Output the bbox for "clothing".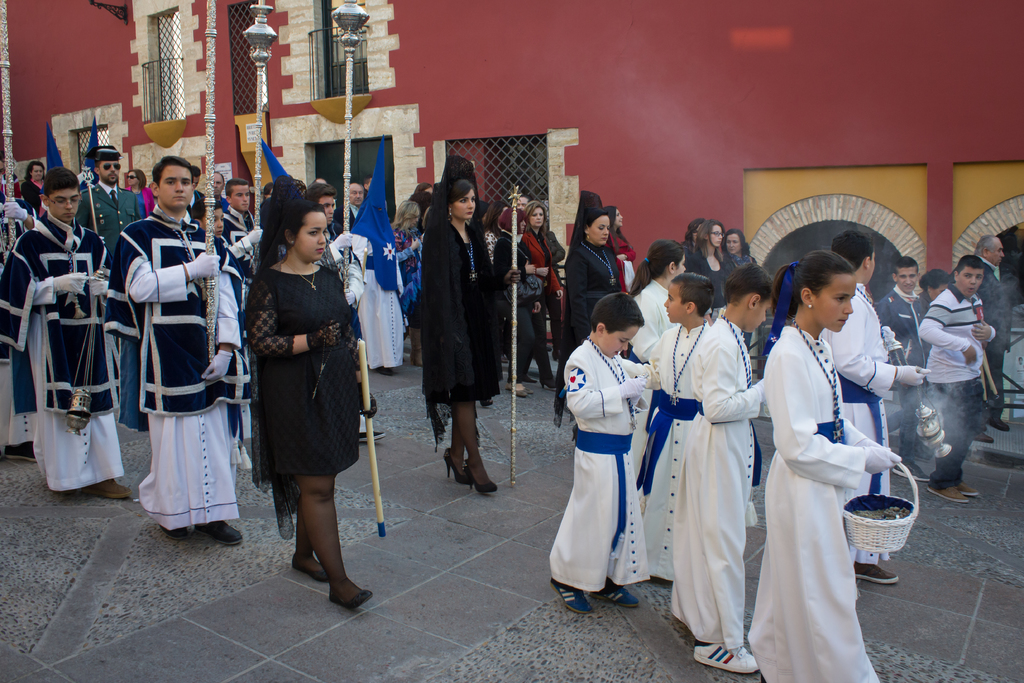
locate(877, 284, 934, 454).
